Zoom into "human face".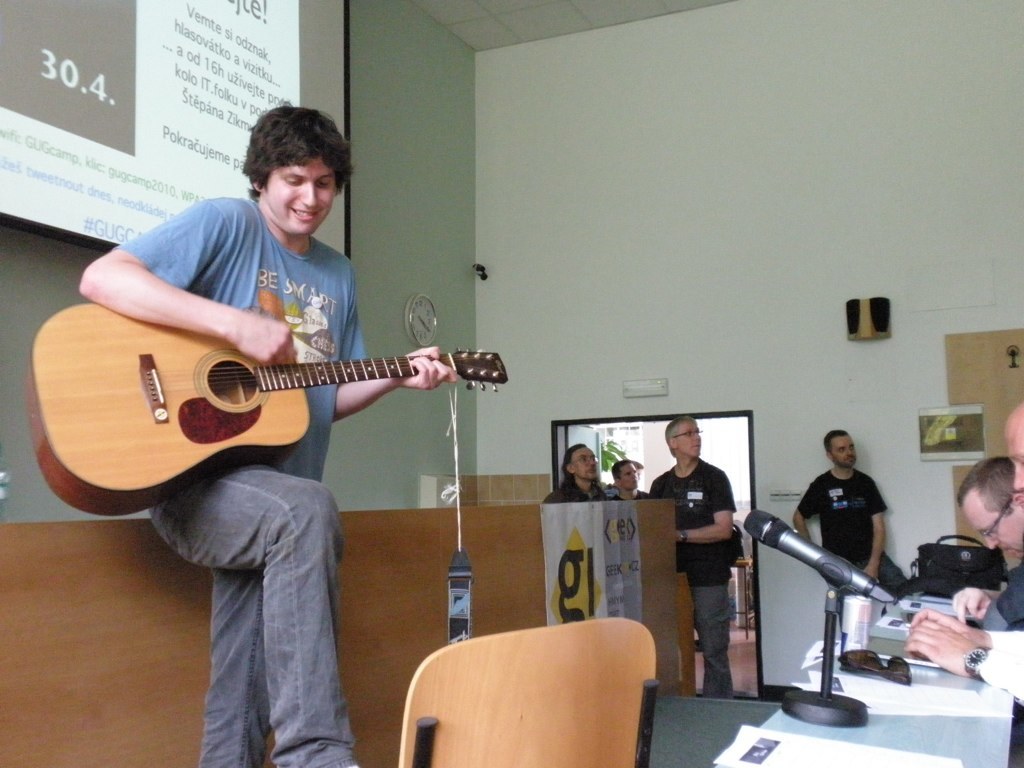
Zoom target: <box>977,491,1021,556</box>.
